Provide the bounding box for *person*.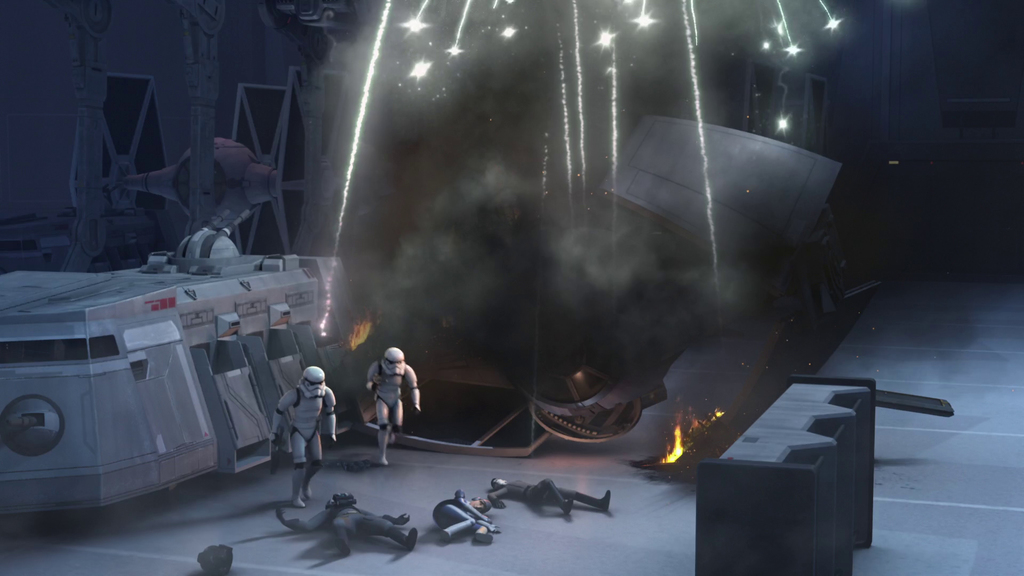
278:486:419:558.
